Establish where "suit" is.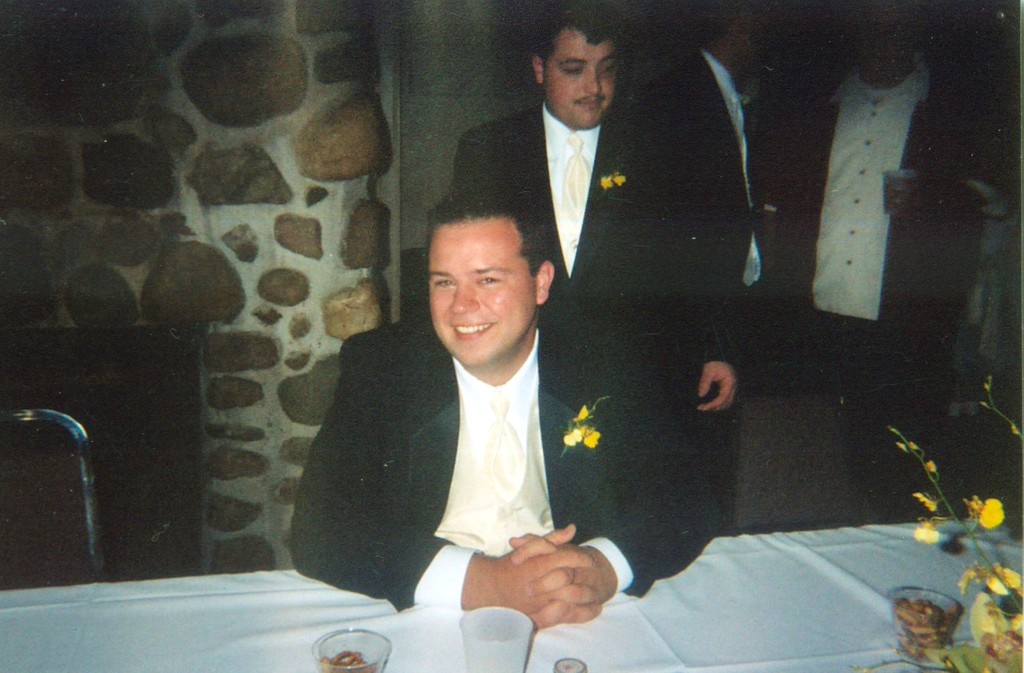
Established at l=291, t=314, r=722, b=615.
